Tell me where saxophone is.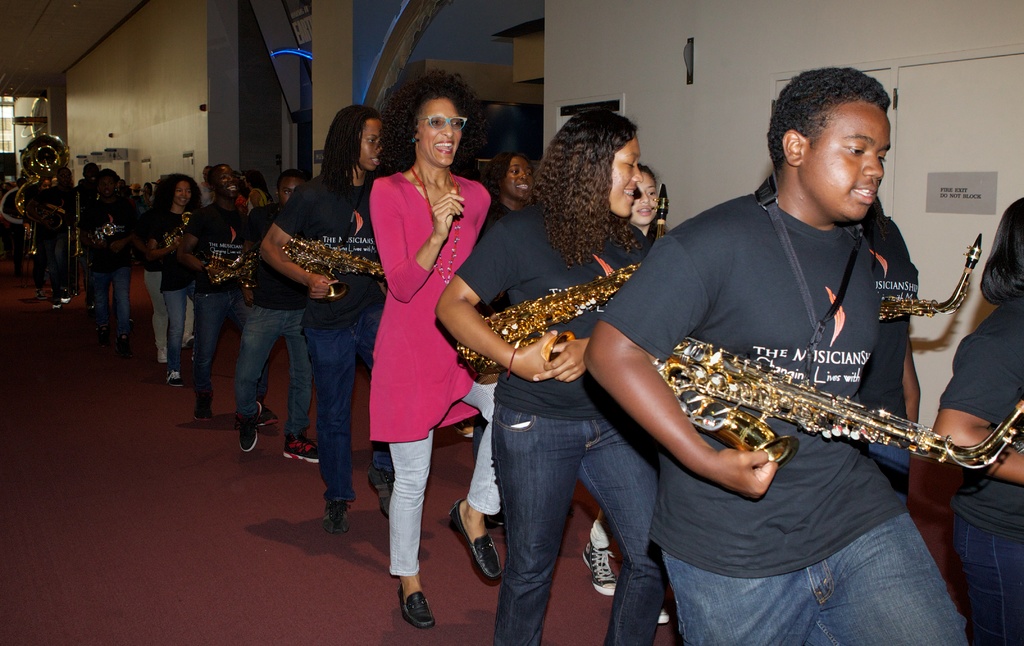
saxophone is at Rect(278, 234, 386, 307).
